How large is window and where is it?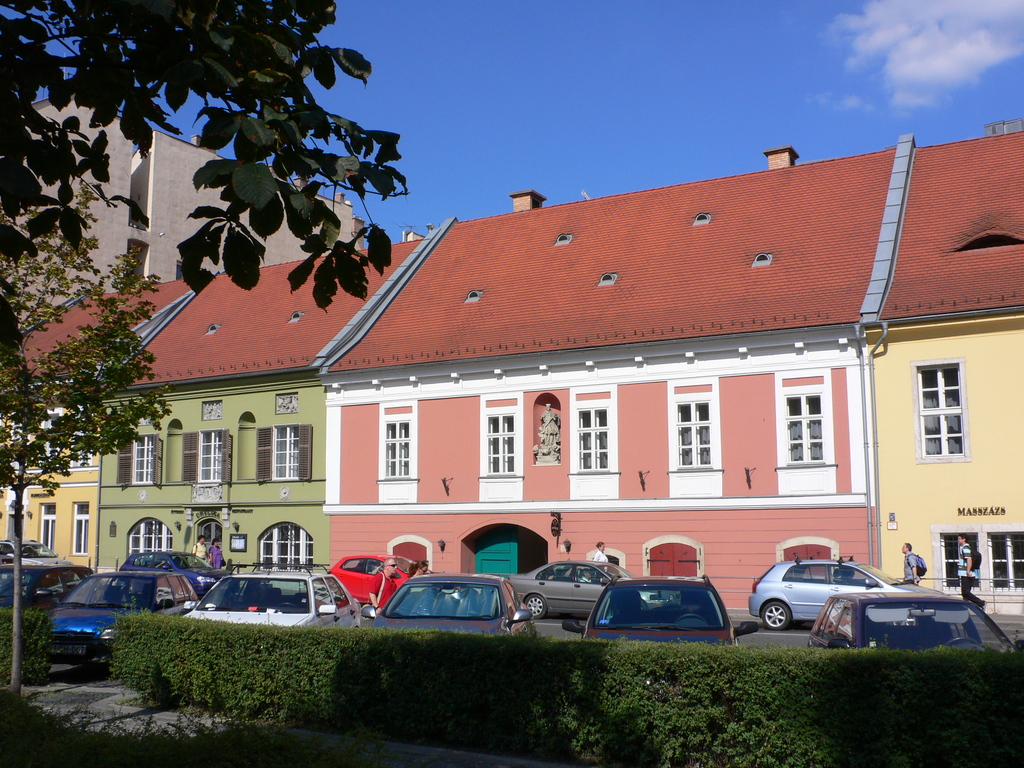
Bounding box: 258:520:311:572.
